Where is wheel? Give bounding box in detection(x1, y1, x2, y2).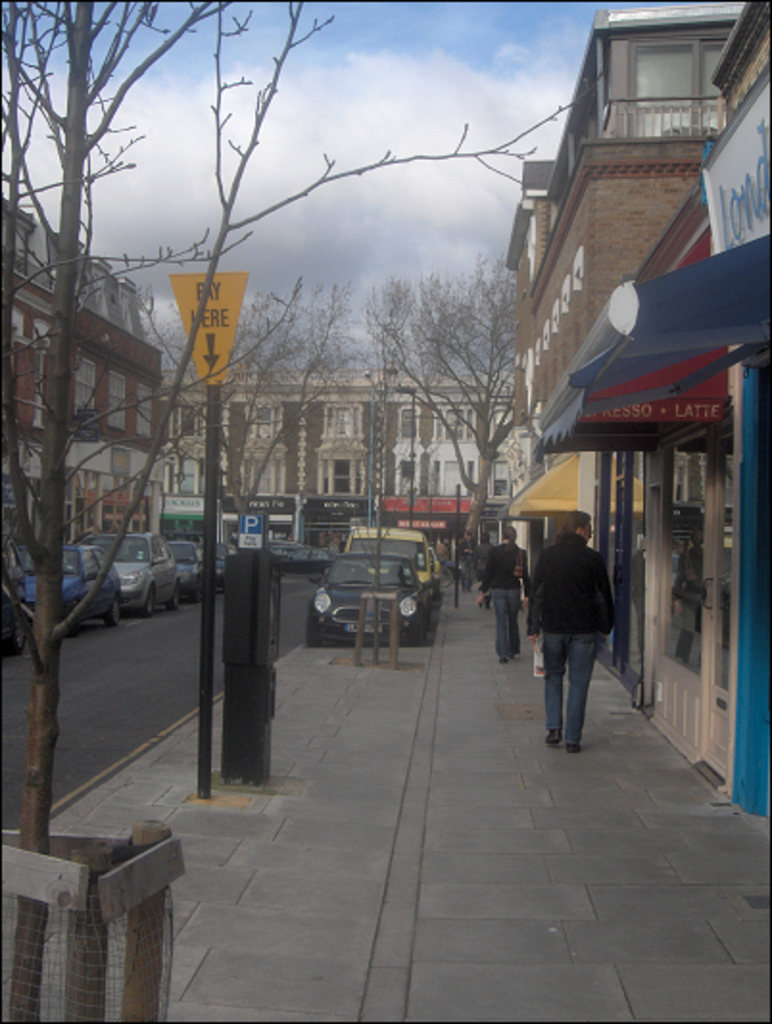
detection(440, 563, 453, 588).
